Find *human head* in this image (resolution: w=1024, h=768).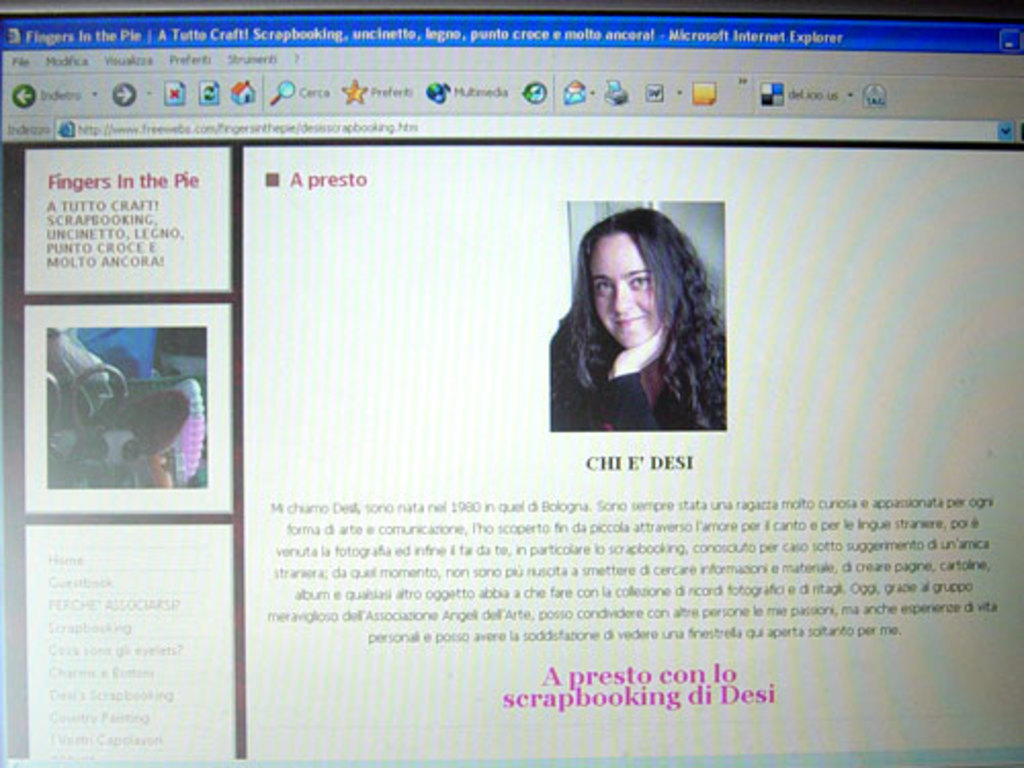
[left=580, top=207, right=700, bottom=348].
